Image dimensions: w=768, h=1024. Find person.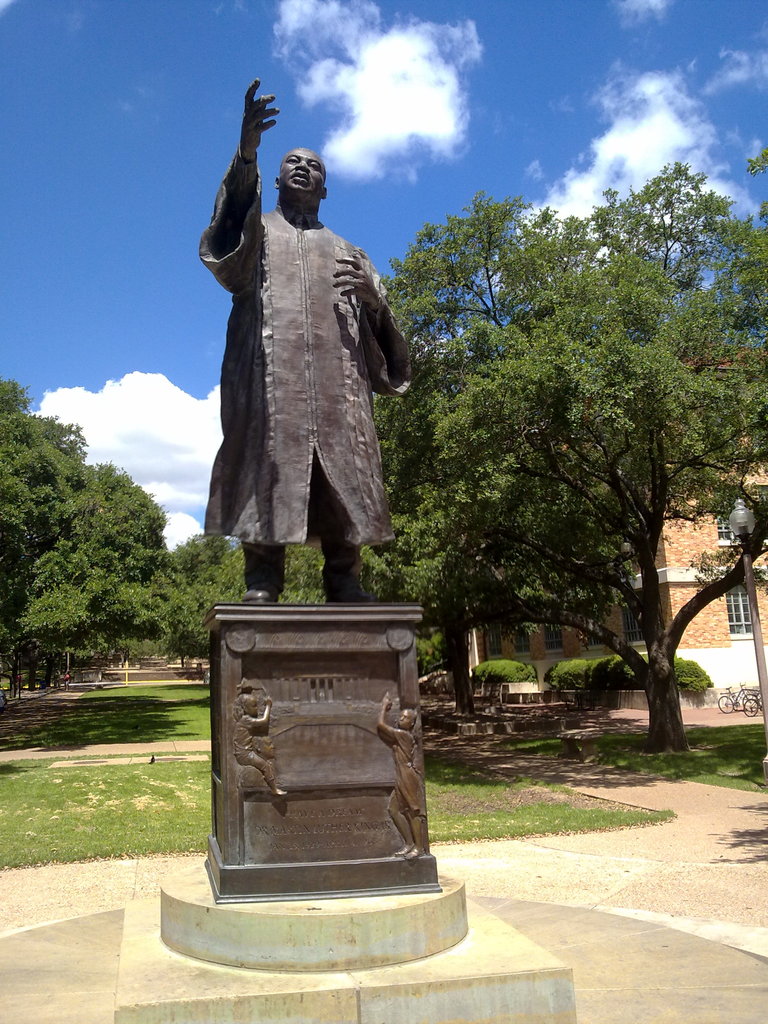
<box>200,80,411,601</box>.
